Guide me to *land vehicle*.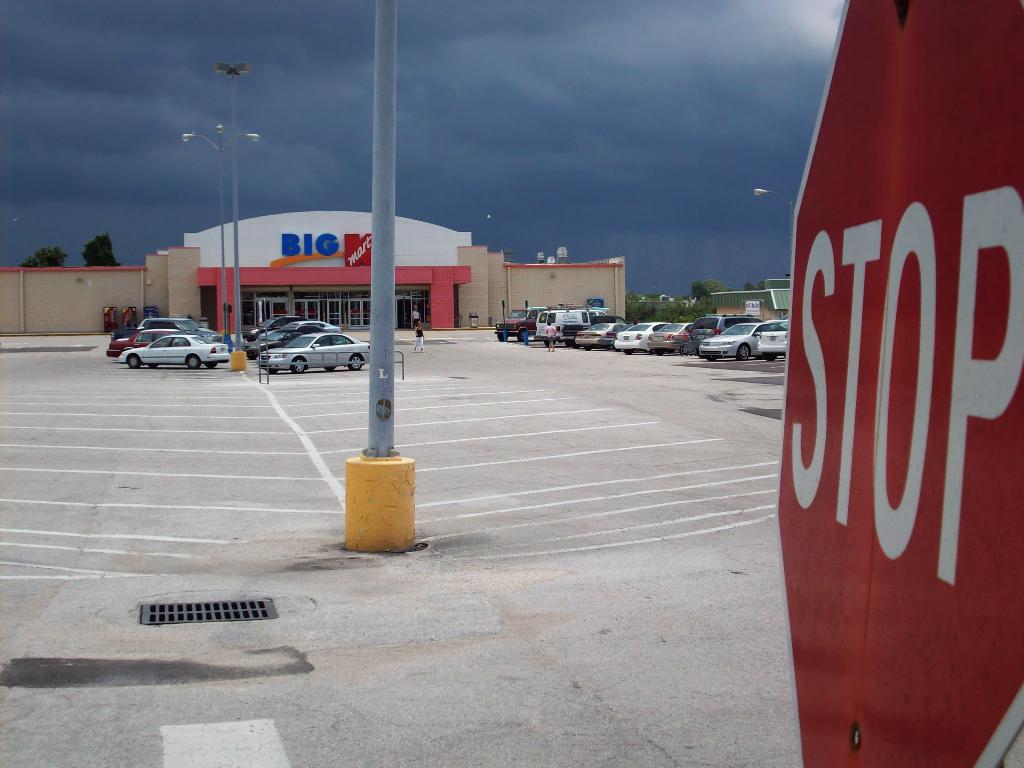
Guidance: Rect(260, 320, 346, 335).
